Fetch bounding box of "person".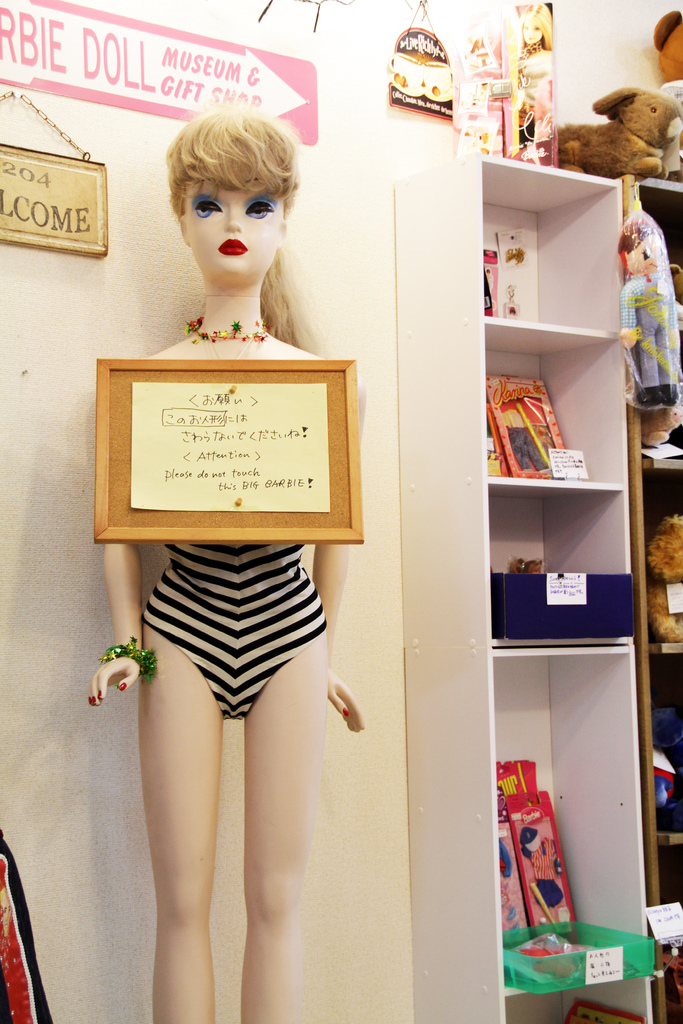
Bbox: locate(618, 216, 682, 410).
